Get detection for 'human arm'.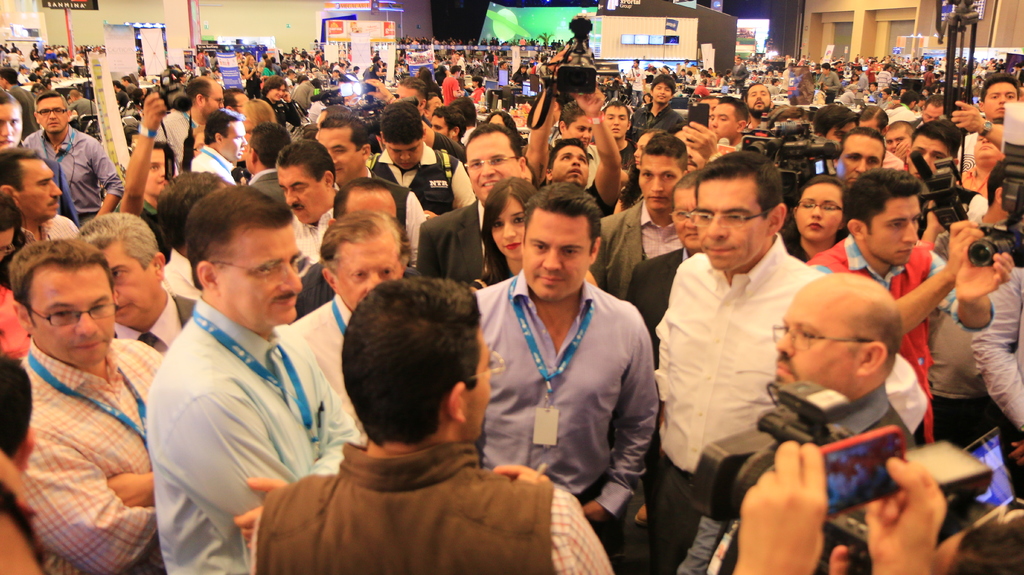
Detection: 895, 224, 985, 339.
